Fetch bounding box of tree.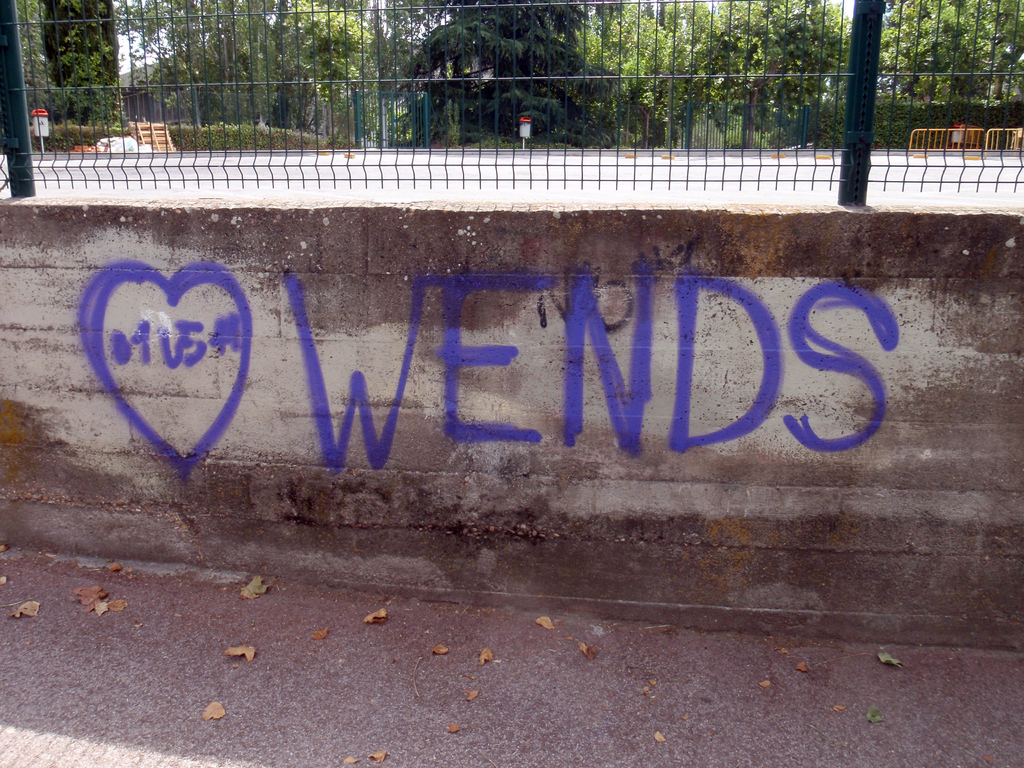
Bbox: [868,0,1023,160].
